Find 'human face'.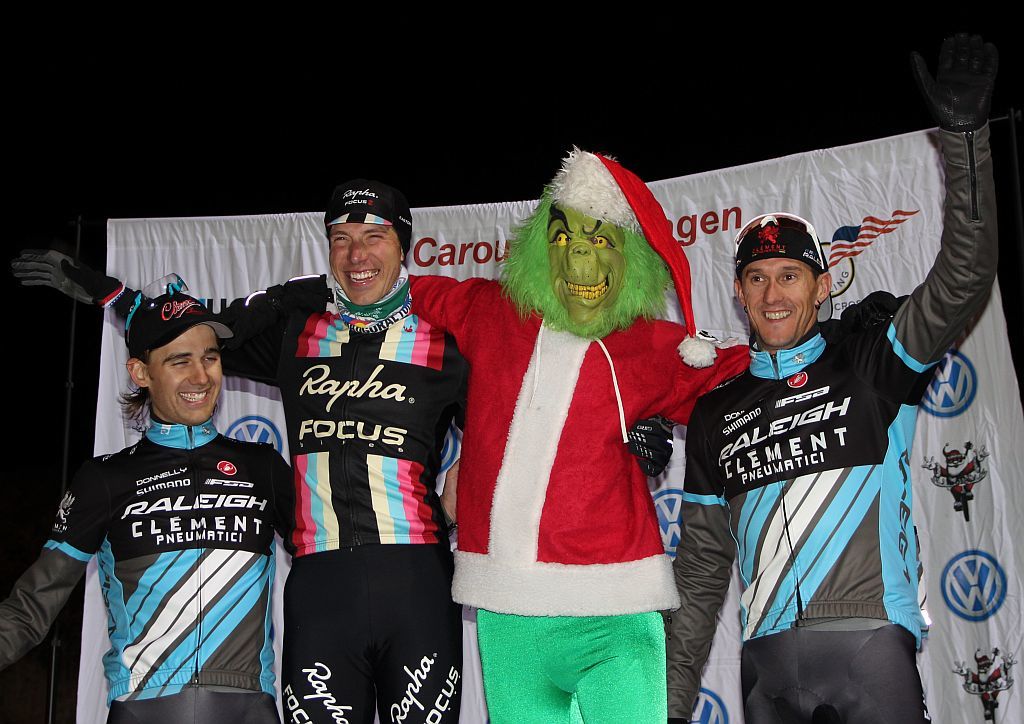
x1=329 y1=221 x2=400 y2=308.
